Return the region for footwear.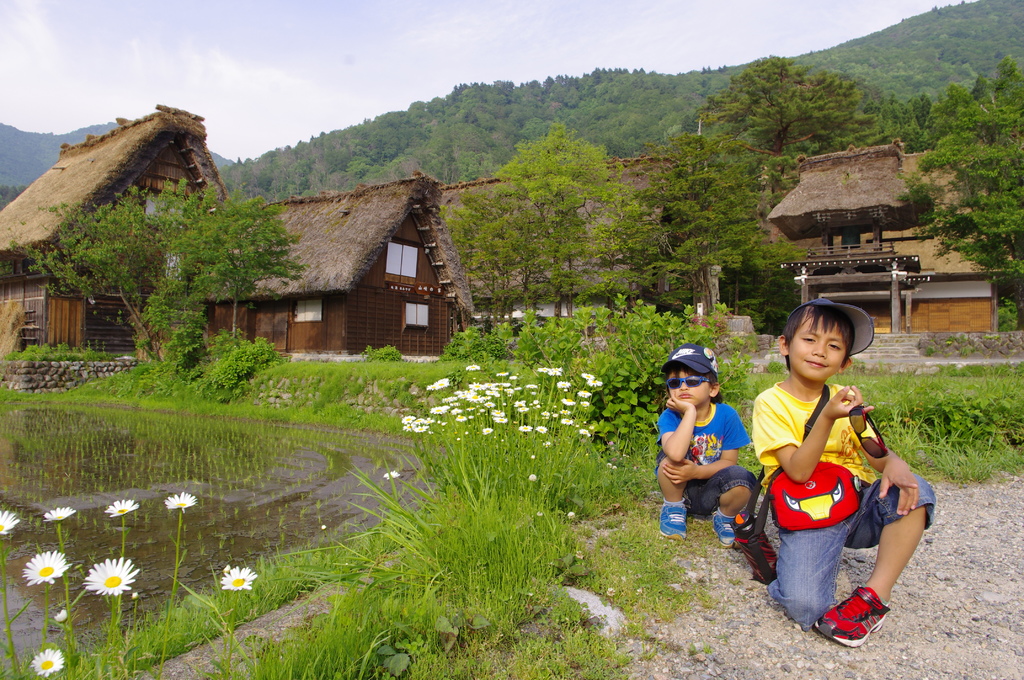
box=[719, 506, 742, 549].
